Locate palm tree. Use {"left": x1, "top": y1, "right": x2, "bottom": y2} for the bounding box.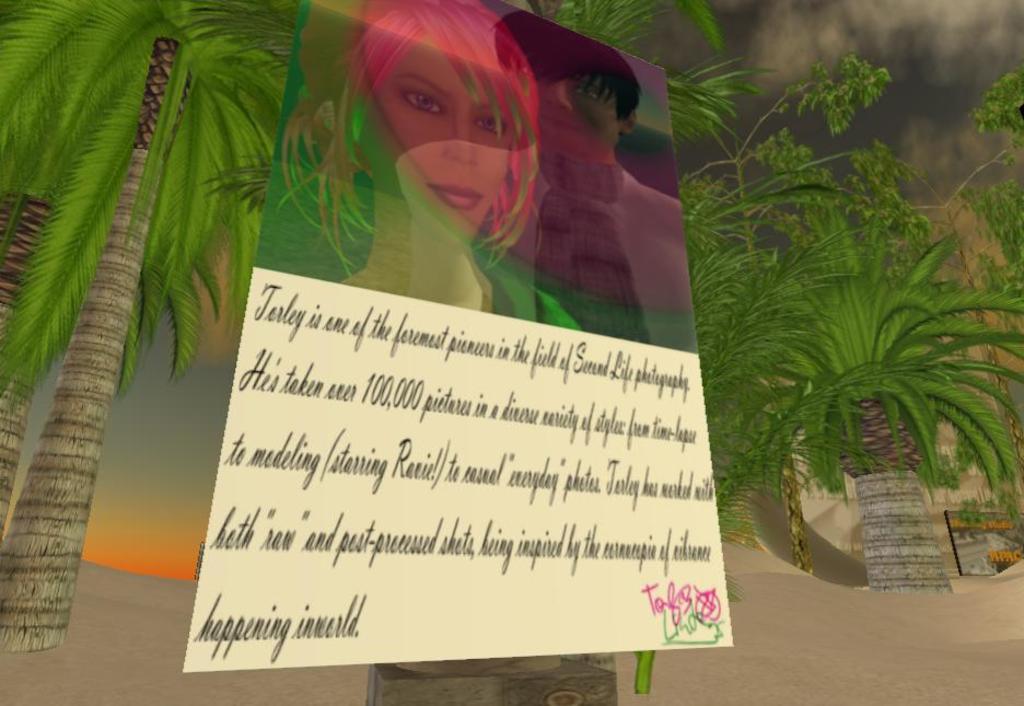
{"left": 27, "top": 61, "right": 248, "bottom": 625}.
